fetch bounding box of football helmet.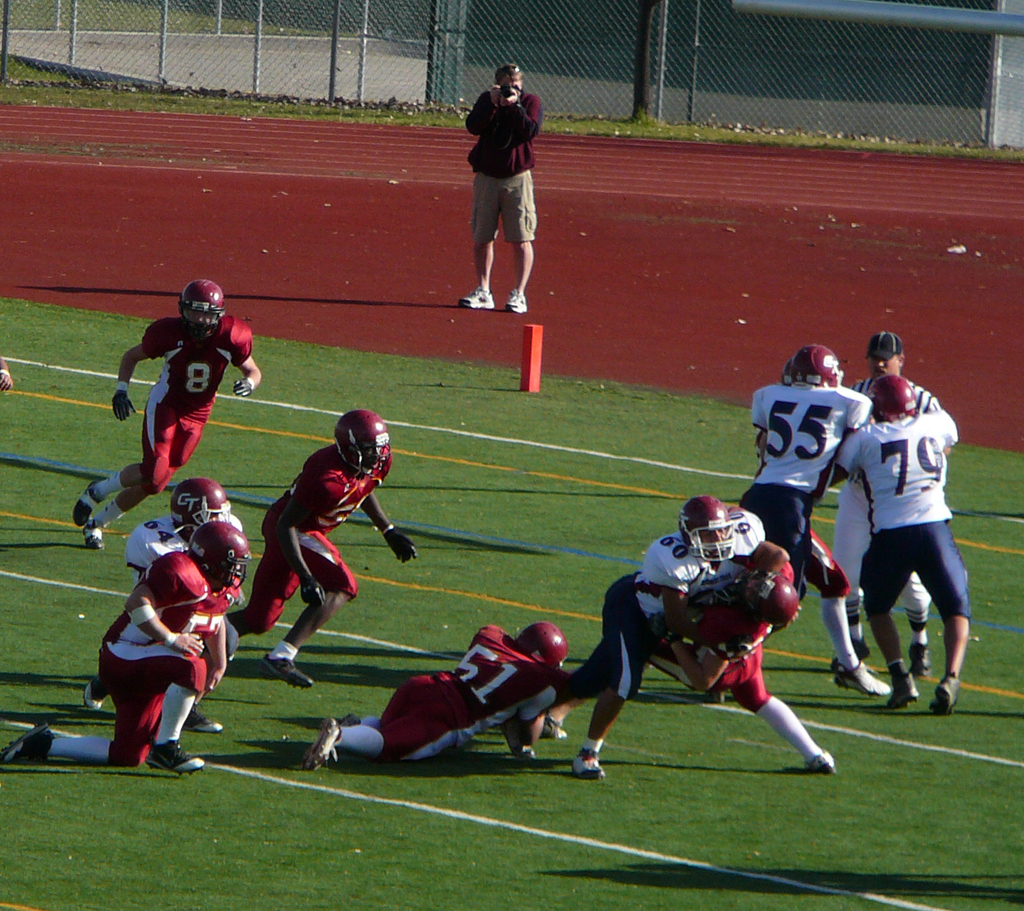
Bbox: crop(180, 277, 227, 333).
